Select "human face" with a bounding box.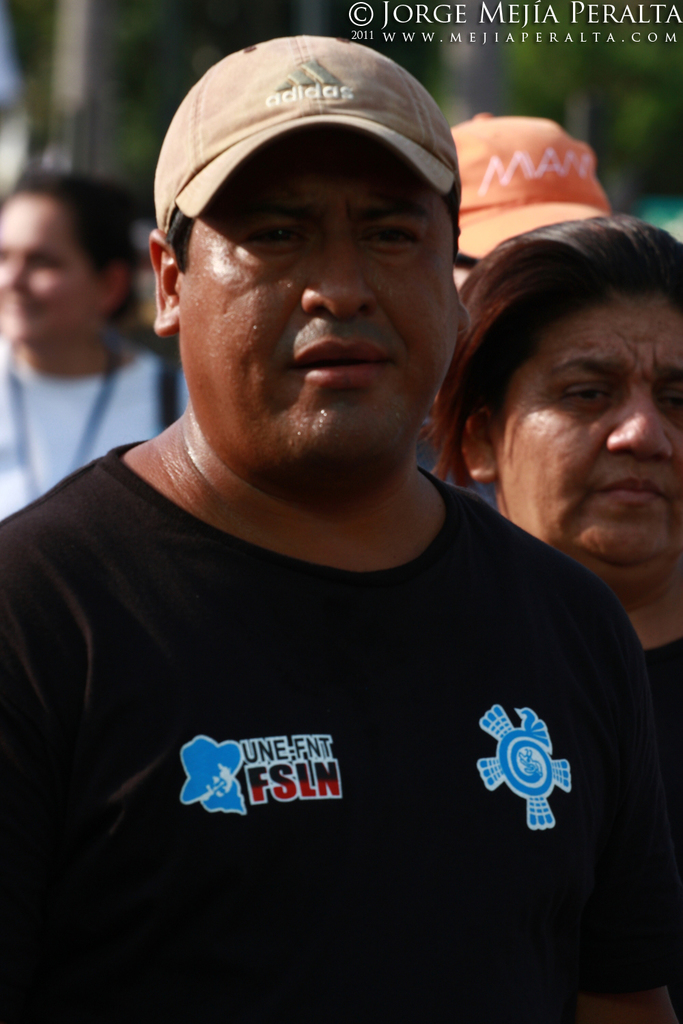
box(182, 124, 456, 483).
